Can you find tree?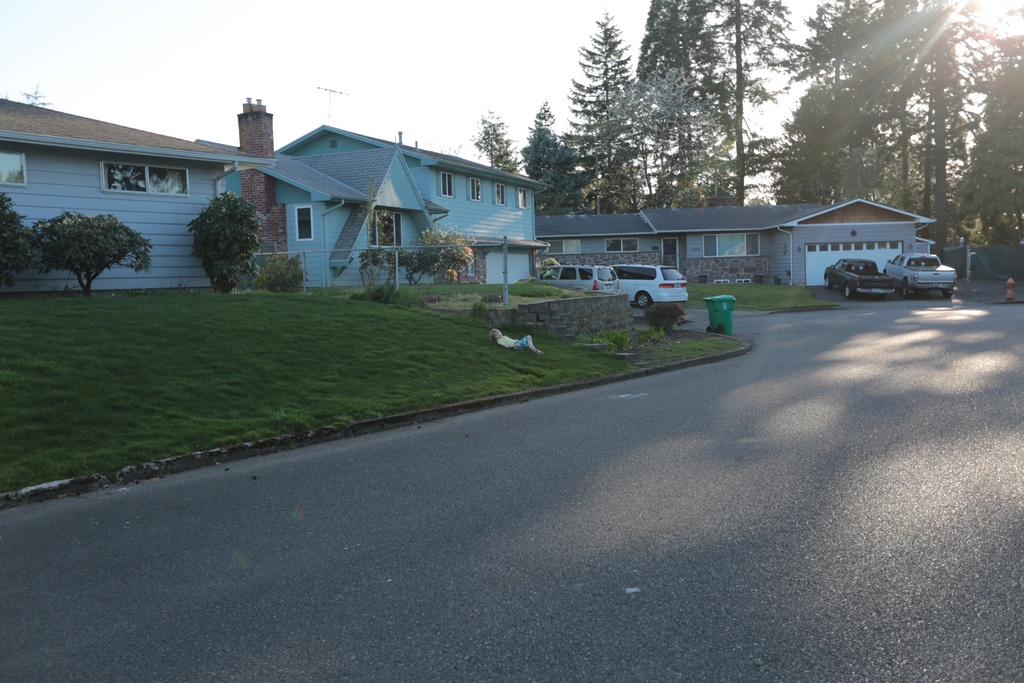
Yes, bounding box: BBox(184, 187, 266, 299).
